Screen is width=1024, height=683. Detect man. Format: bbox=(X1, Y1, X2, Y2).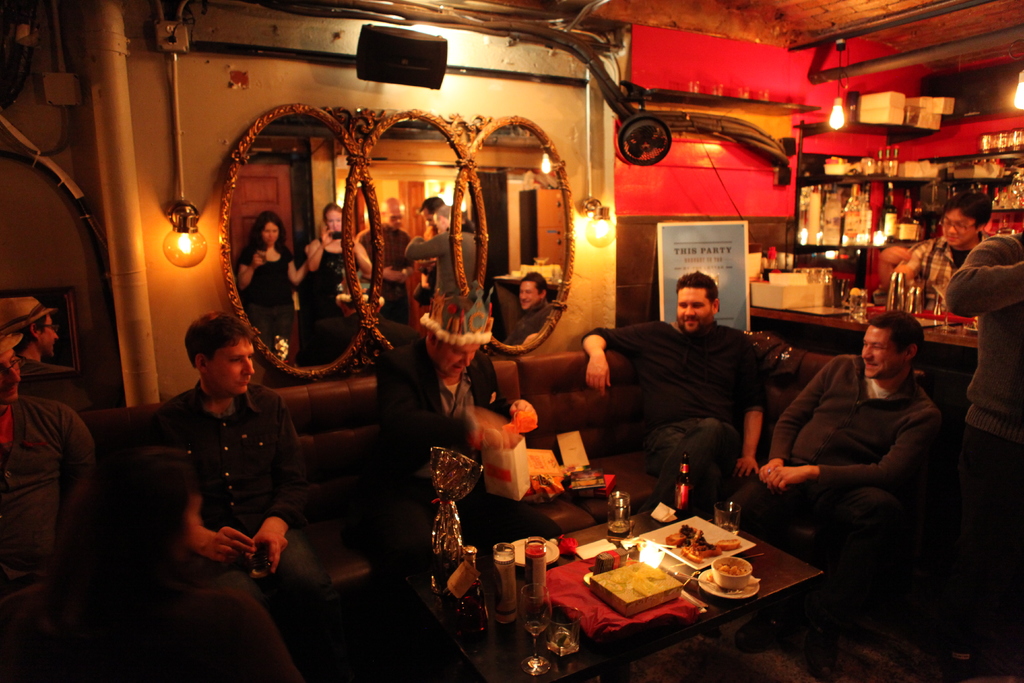
bbox=(0, 325, 106, 682).
